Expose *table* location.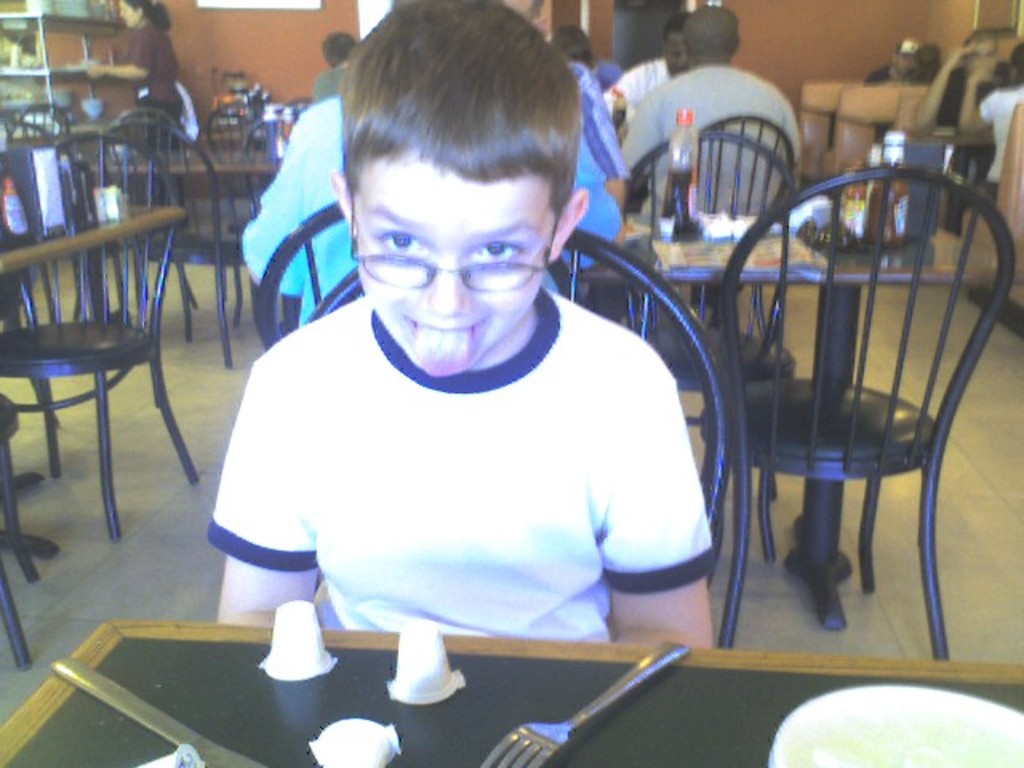
Exposed at [x1=0, y1=616, x2=1022, y2=766].
